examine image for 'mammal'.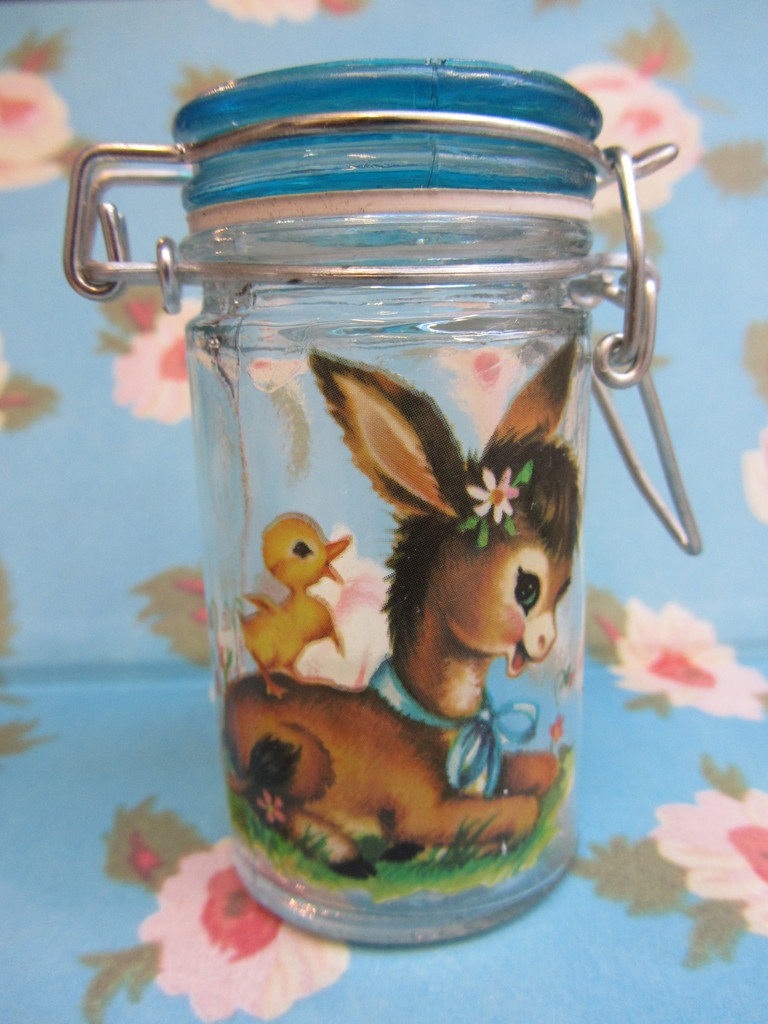
Examination result: [left=227, top=379, right=646, bottom=915].
